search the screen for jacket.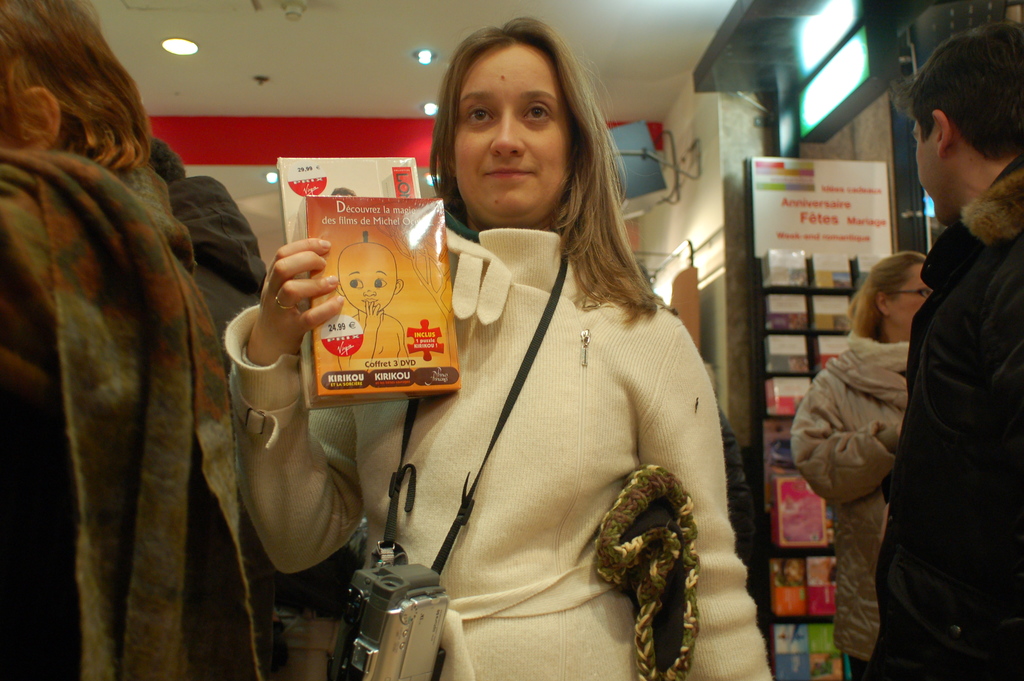
Found at x1=156 y1=176 x2=275 y2=680.
